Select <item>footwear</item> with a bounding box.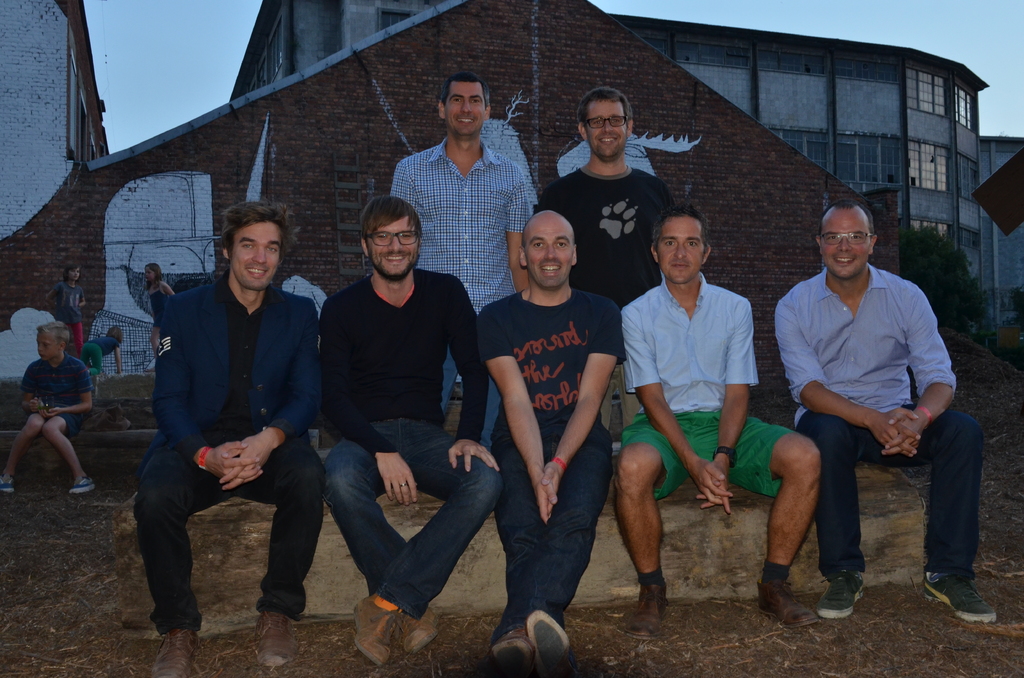
<bbox>815, 575, 865, 622</bbox>.
